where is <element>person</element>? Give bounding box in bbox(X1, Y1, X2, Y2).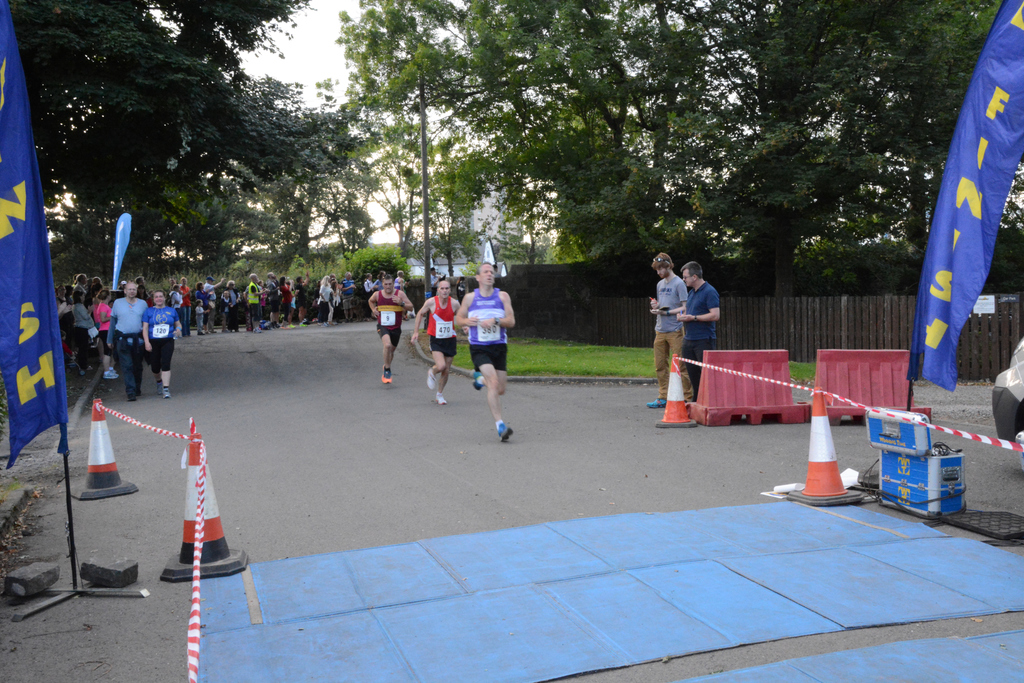
bbox(366, 274, 415, 384).
